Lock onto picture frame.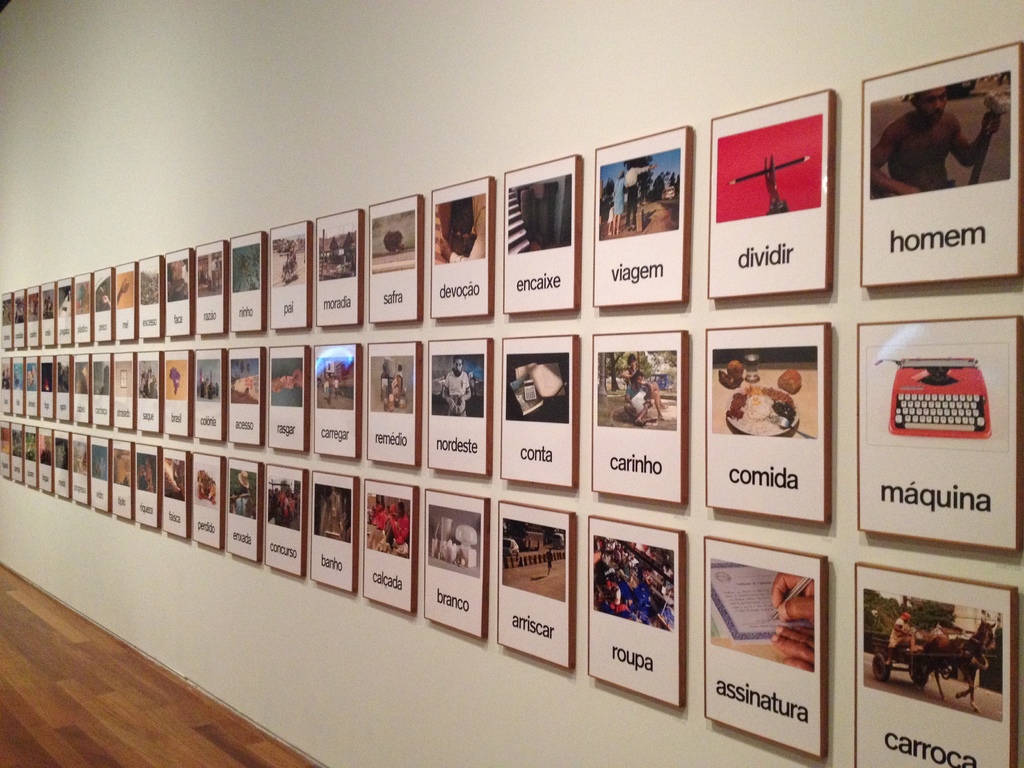
Locked: <box>189,447,223,551</box>.
